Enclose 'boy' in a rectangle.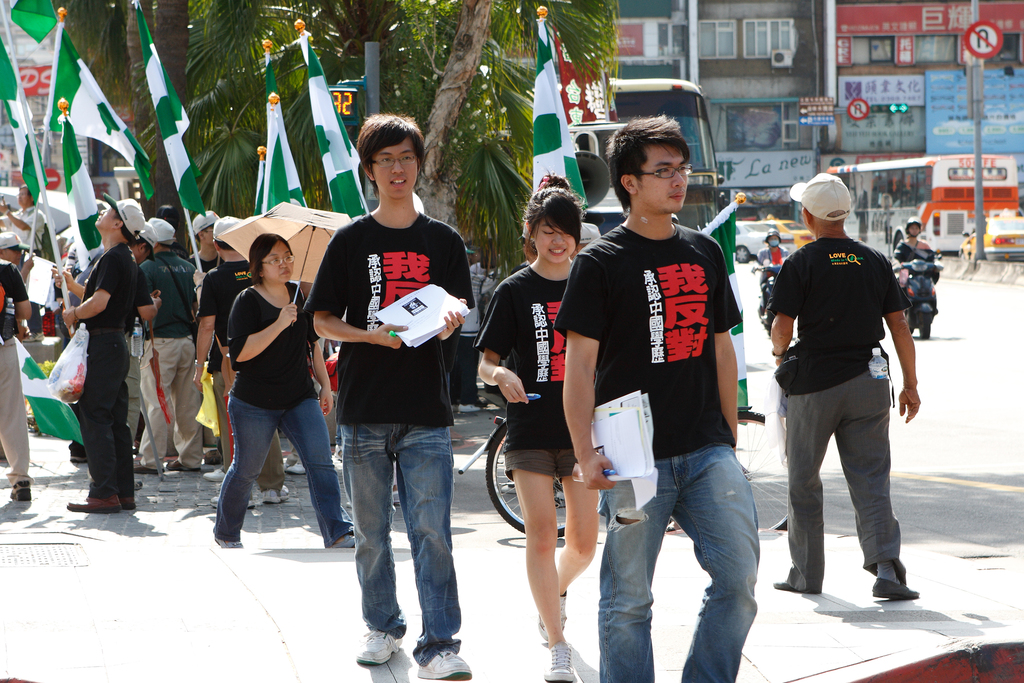
bbox(556, 114, 758, 682).
